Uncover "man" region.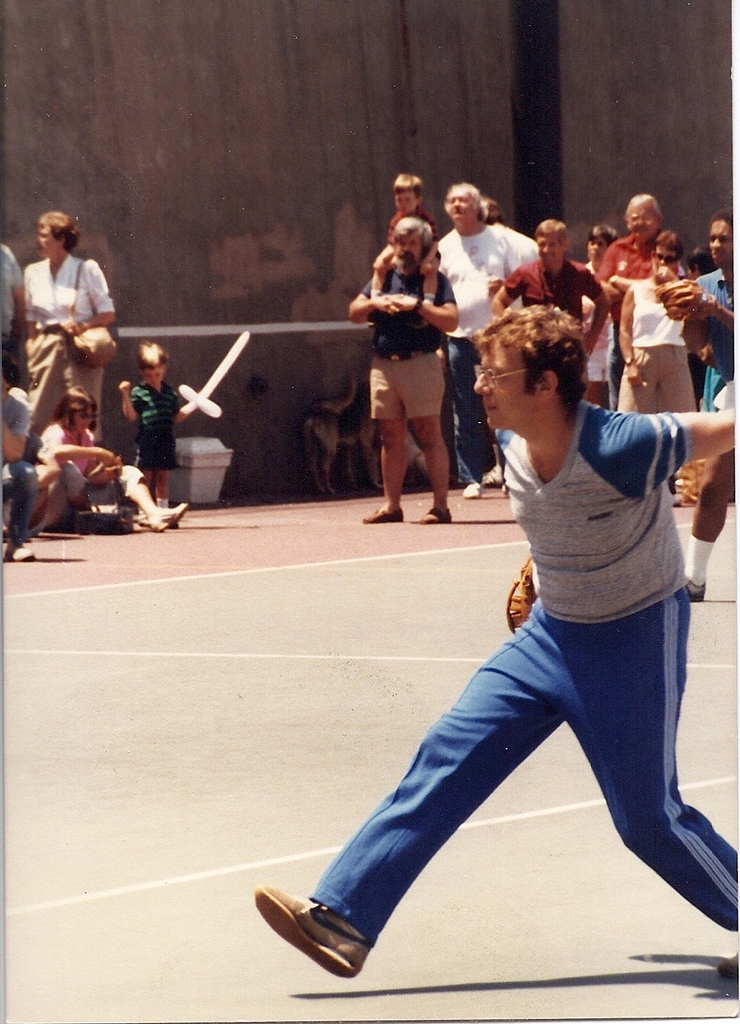
Uncovered: locate(607, 225, 689, 413).
